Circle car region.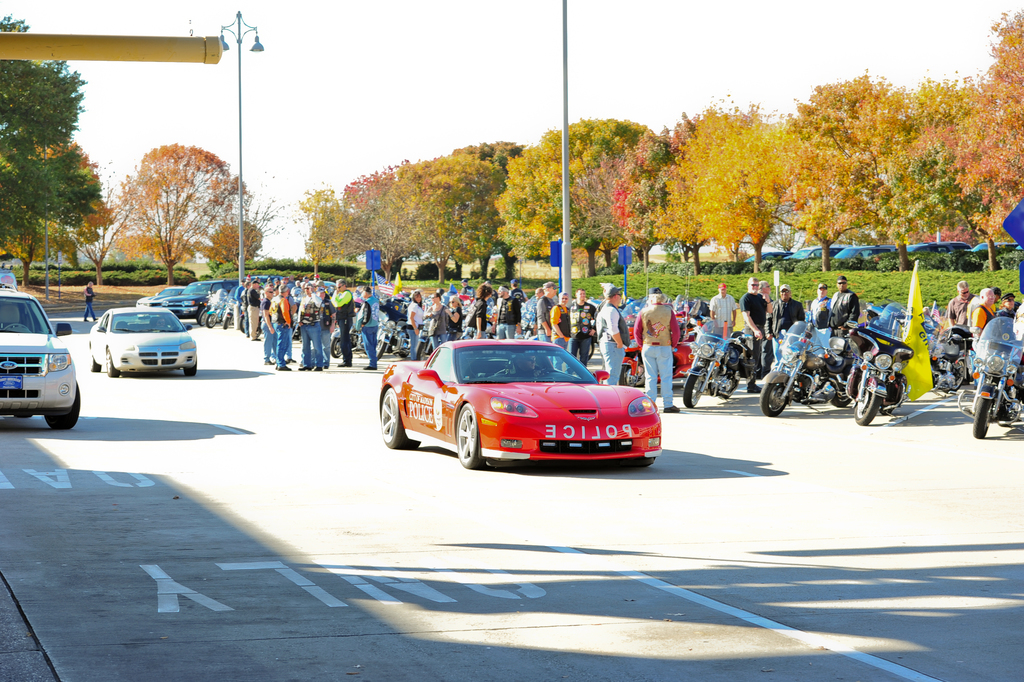
Region: 157/280/233/320.
